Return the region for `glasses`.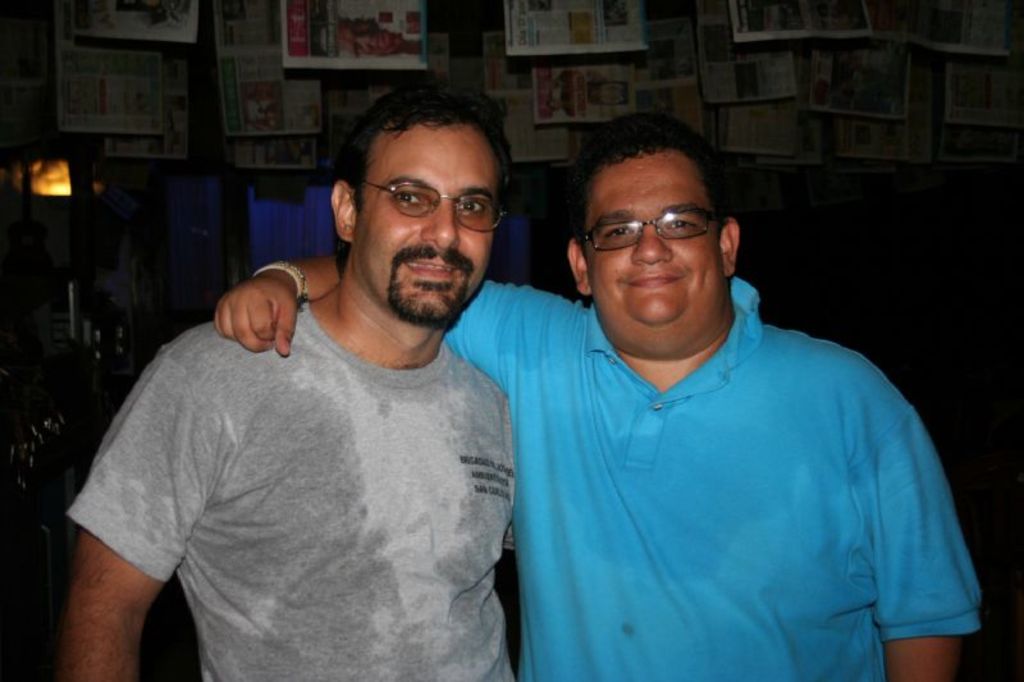
579/206/731/253.
